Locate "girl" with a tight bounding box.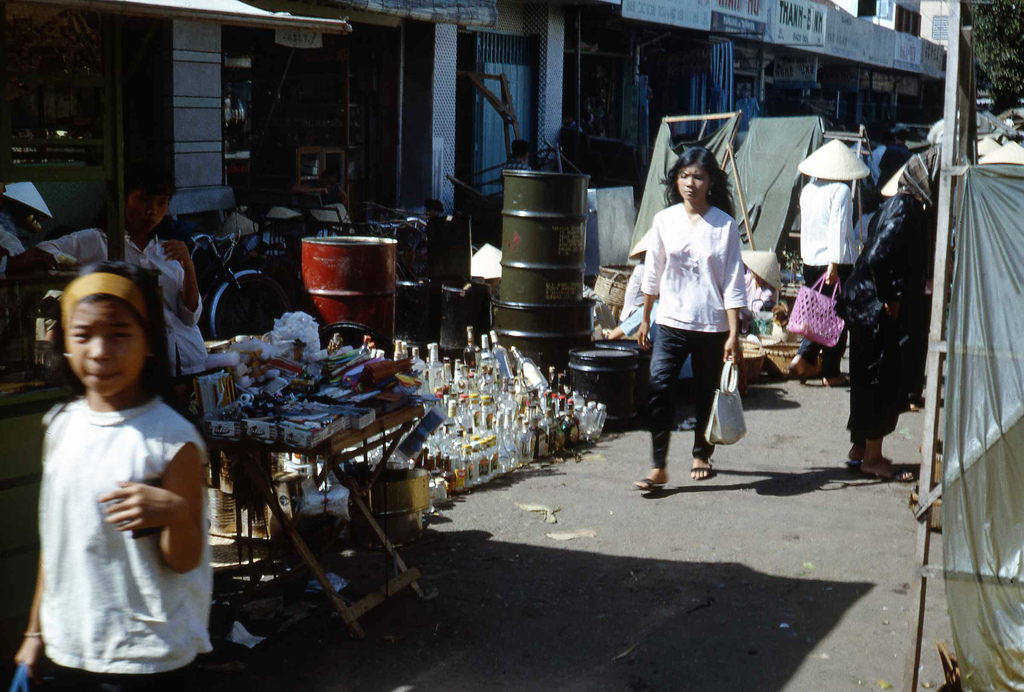
(634,143,754,493).
